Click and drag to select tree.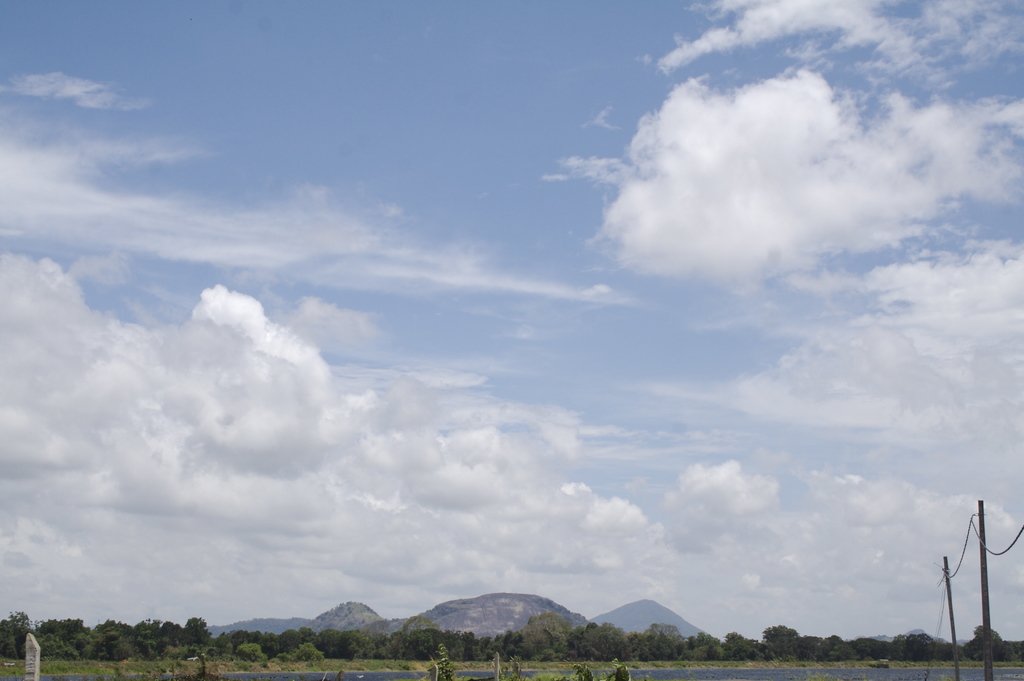
Selection: (left=760, top=626, right=805, bottom=656).
